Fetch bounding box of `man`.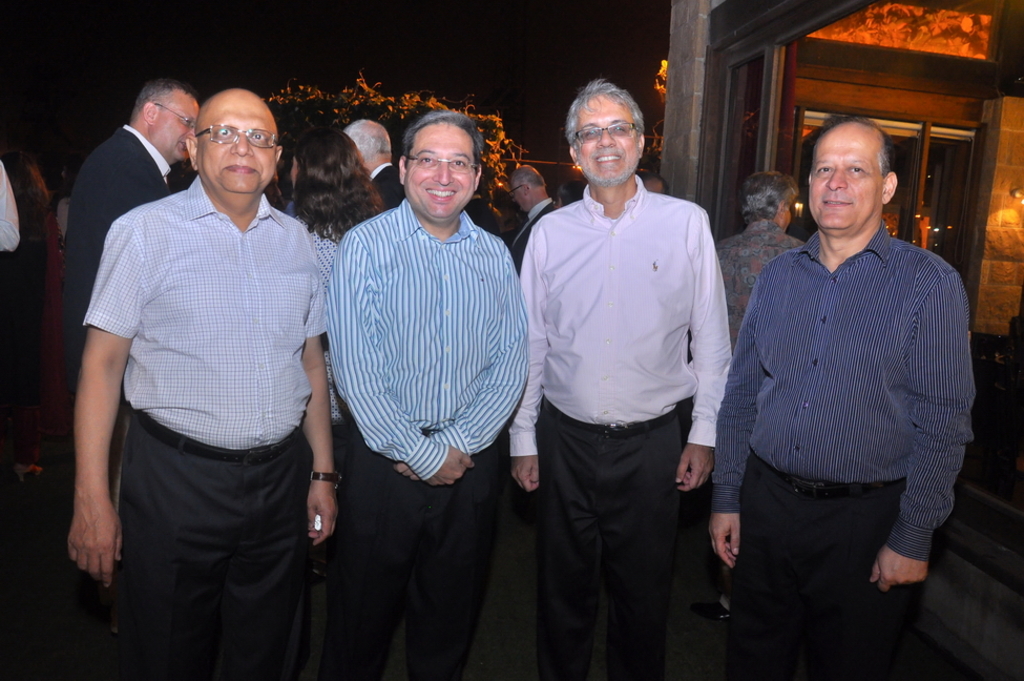
Bbox: <region>718, 174, 808, 362</region>.
